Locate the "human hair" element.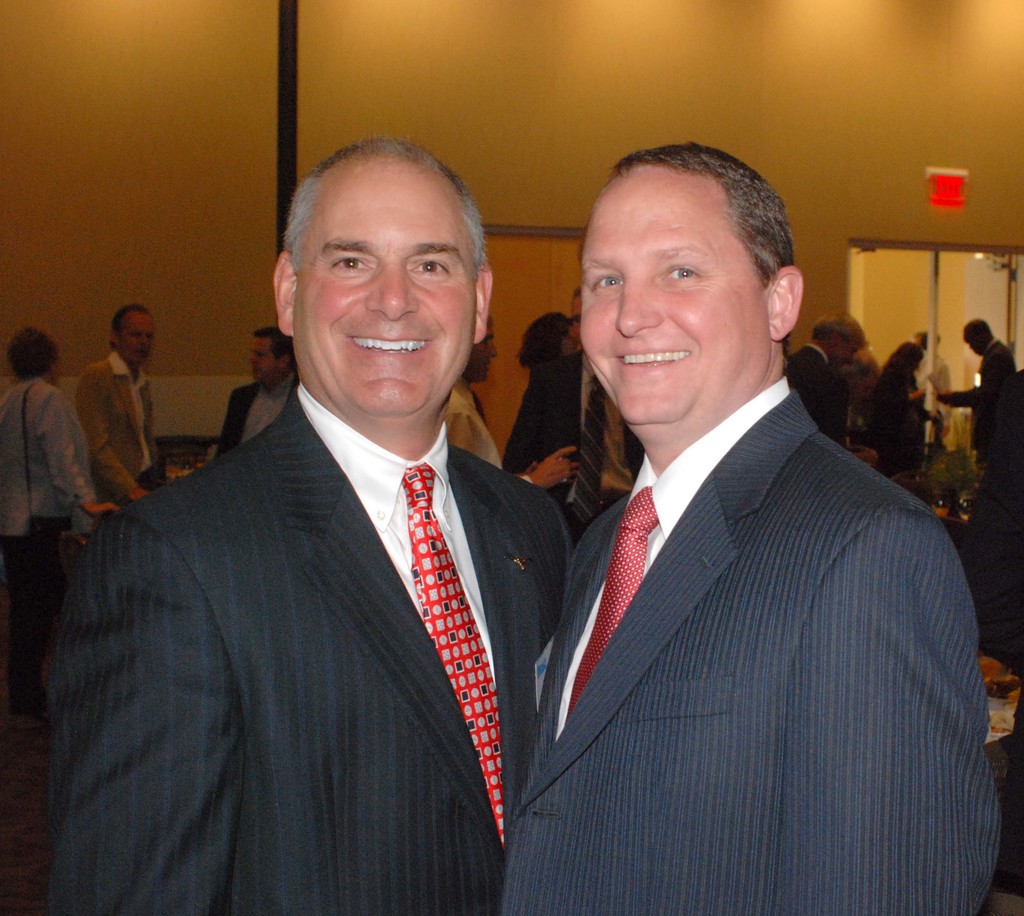
Element bbox: bbox=(275, 111, 511, 342).
